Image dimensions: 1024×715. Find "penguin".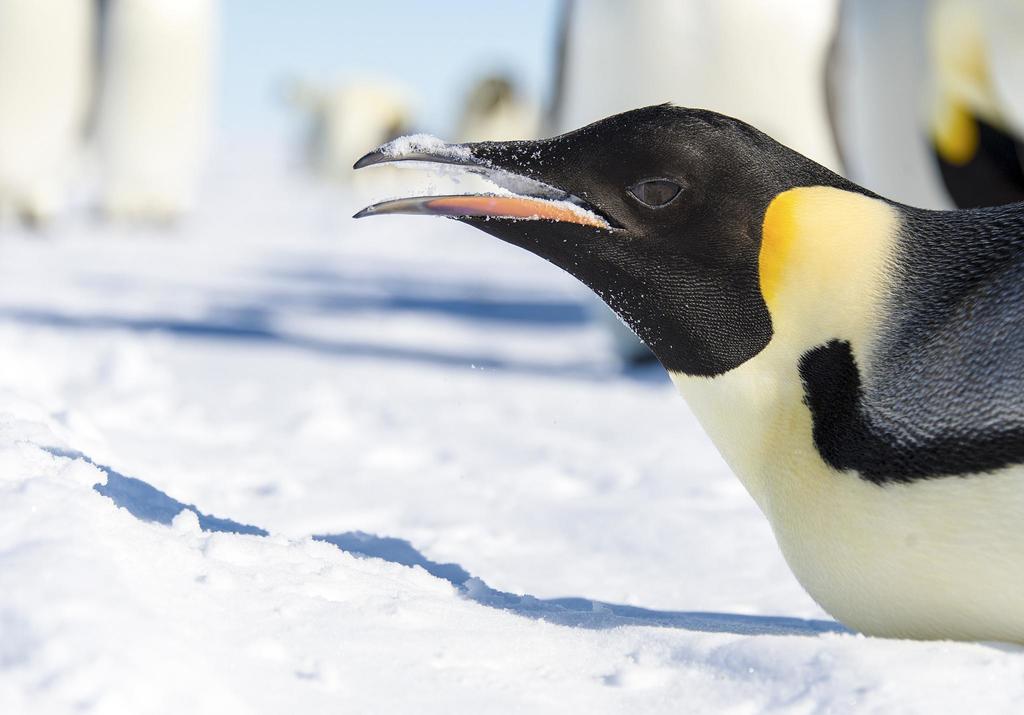
x1=564 y1=0 x2=853 y2=368.
